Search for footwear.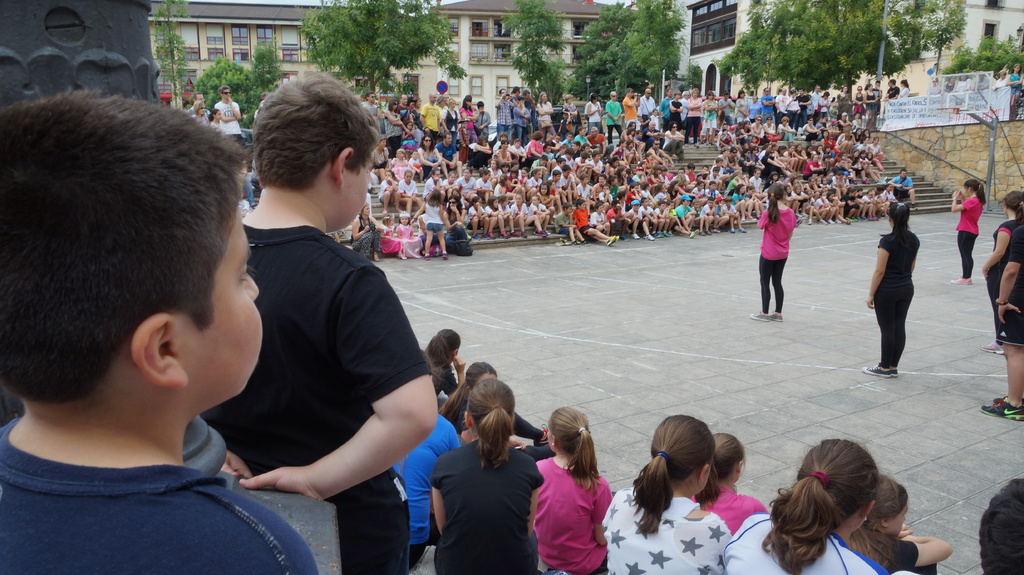
Found at [left=477, top=225, right=551, bottom=242].
